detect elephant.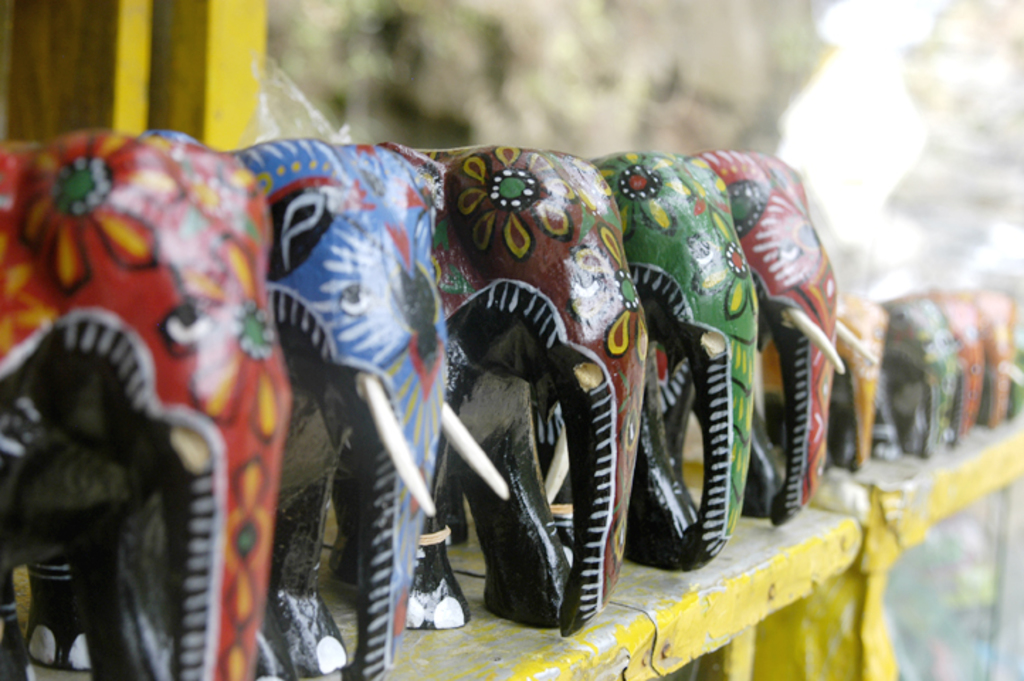
Detected at (x1=926, y1=284, x2=987, y2=437).
